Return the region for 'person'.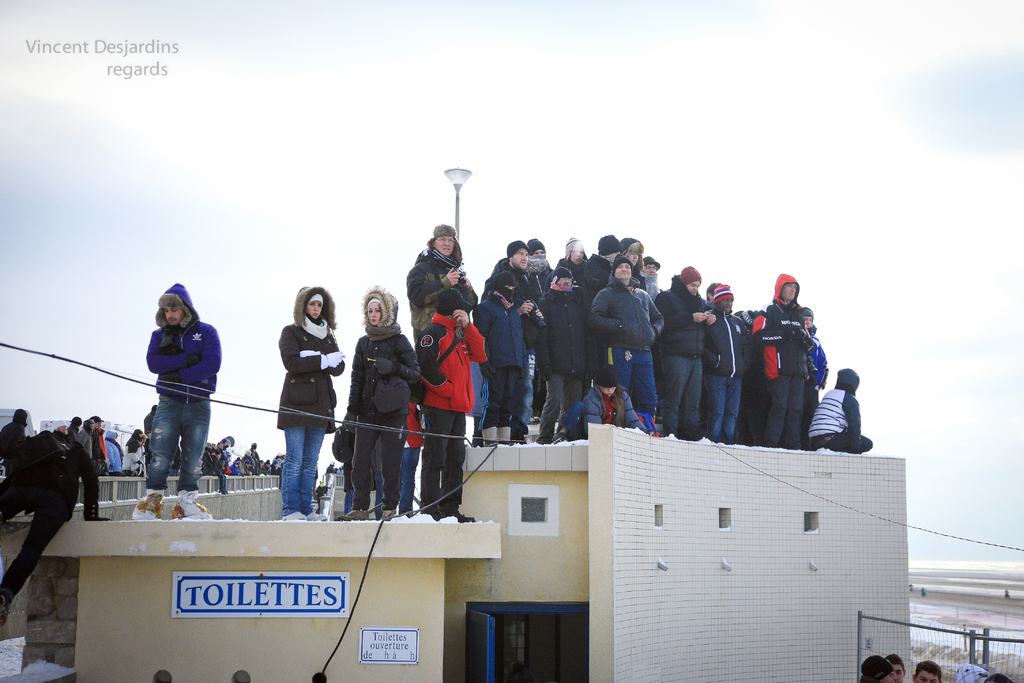
408,223,476,335.
